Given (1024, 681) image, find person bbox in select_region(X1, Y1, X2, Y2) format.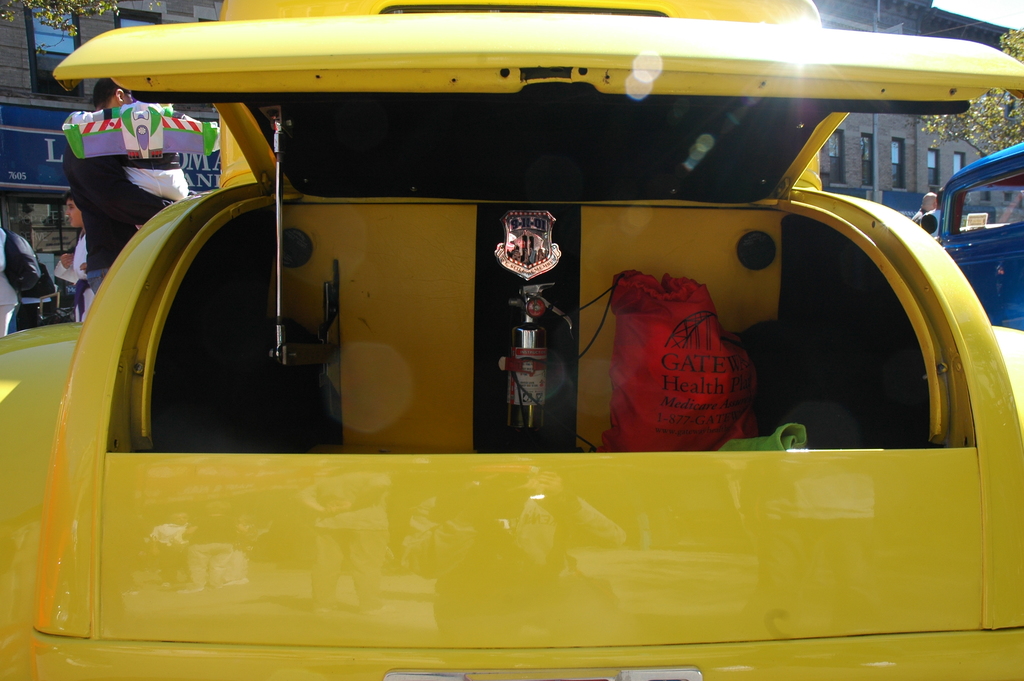
select_region(58, 63, 172, 252).
